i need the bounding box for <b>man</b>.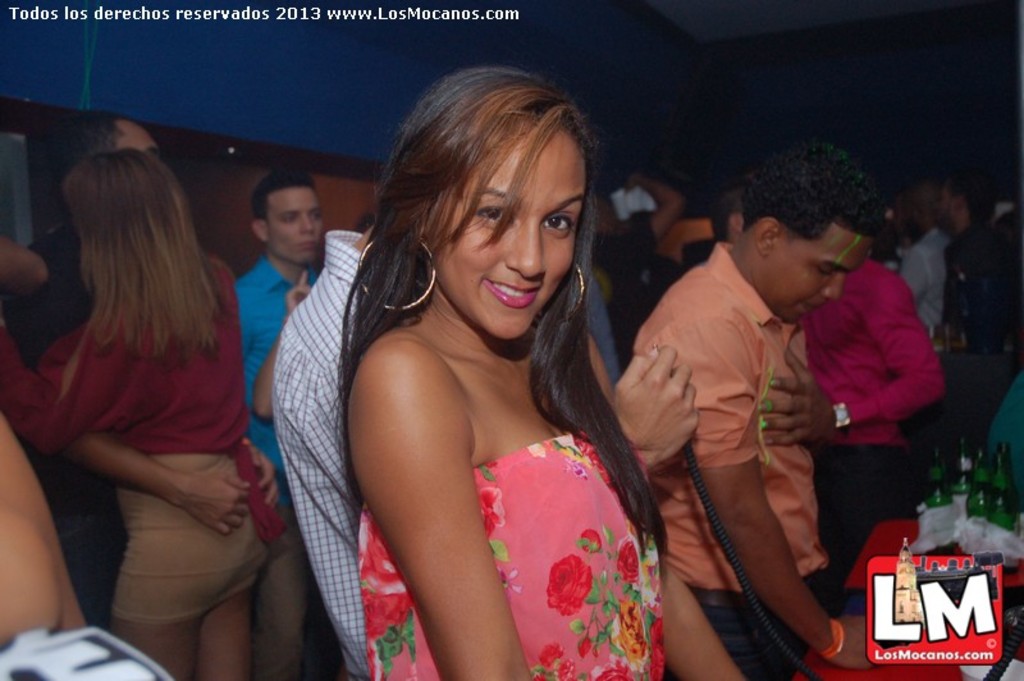
Here it is: left=233, top=165, right=328, bottom=680.
